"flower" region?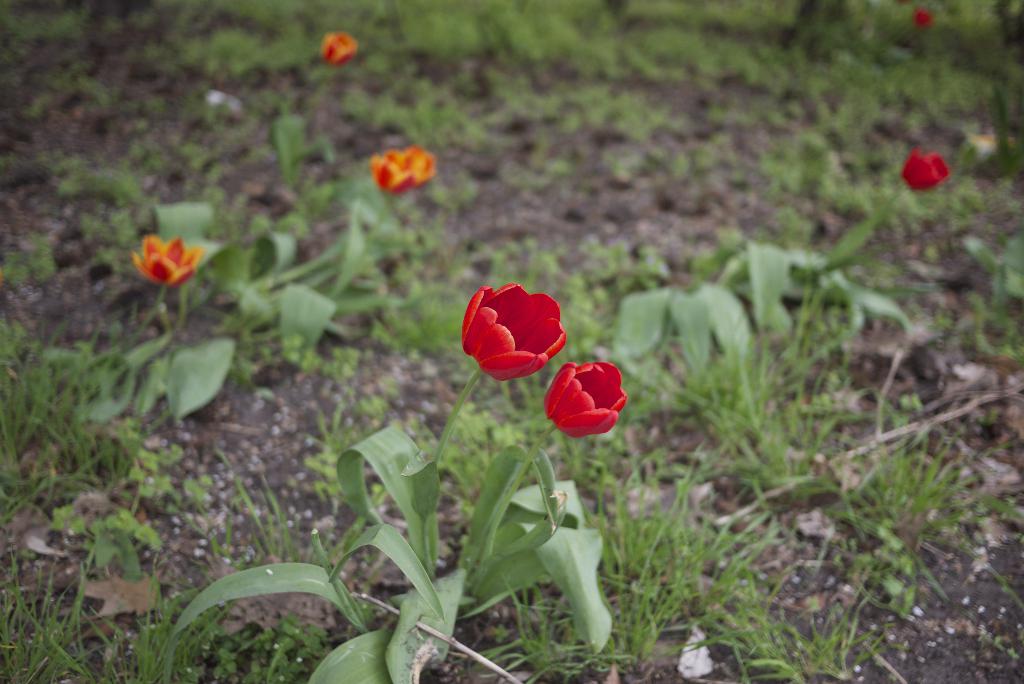
detection(399, 149, 442, 189)
